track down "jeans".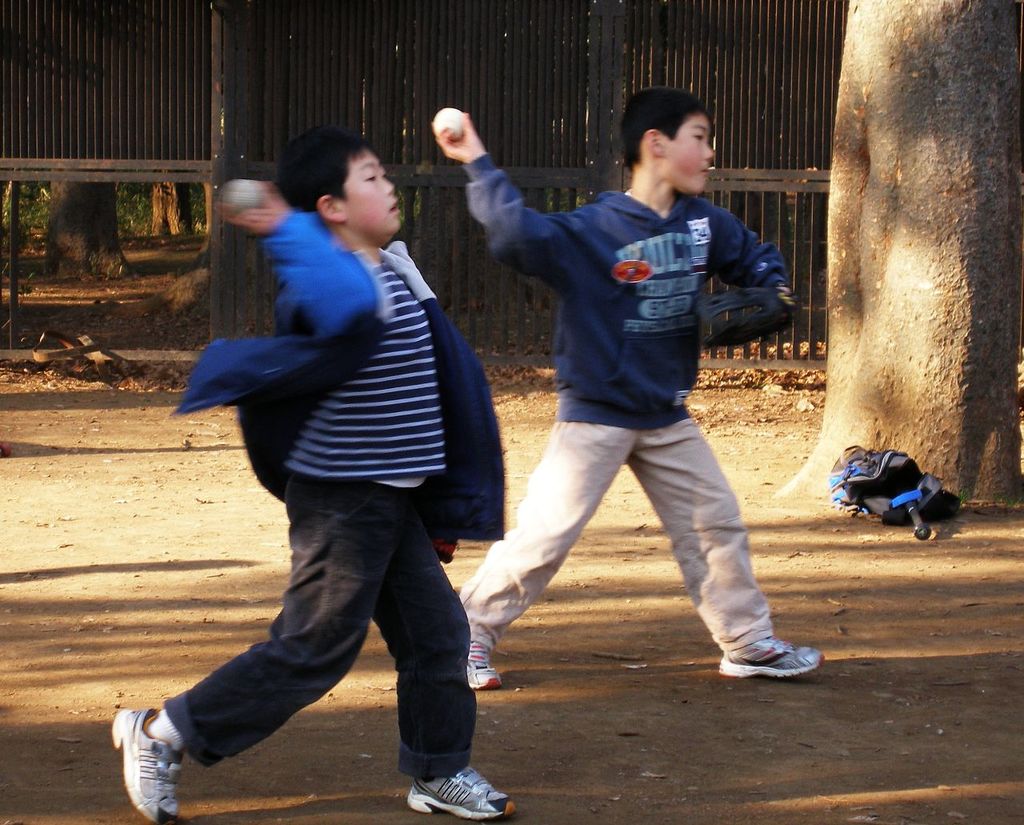
Tracked to bbox=[138, 471, 501, 803].
